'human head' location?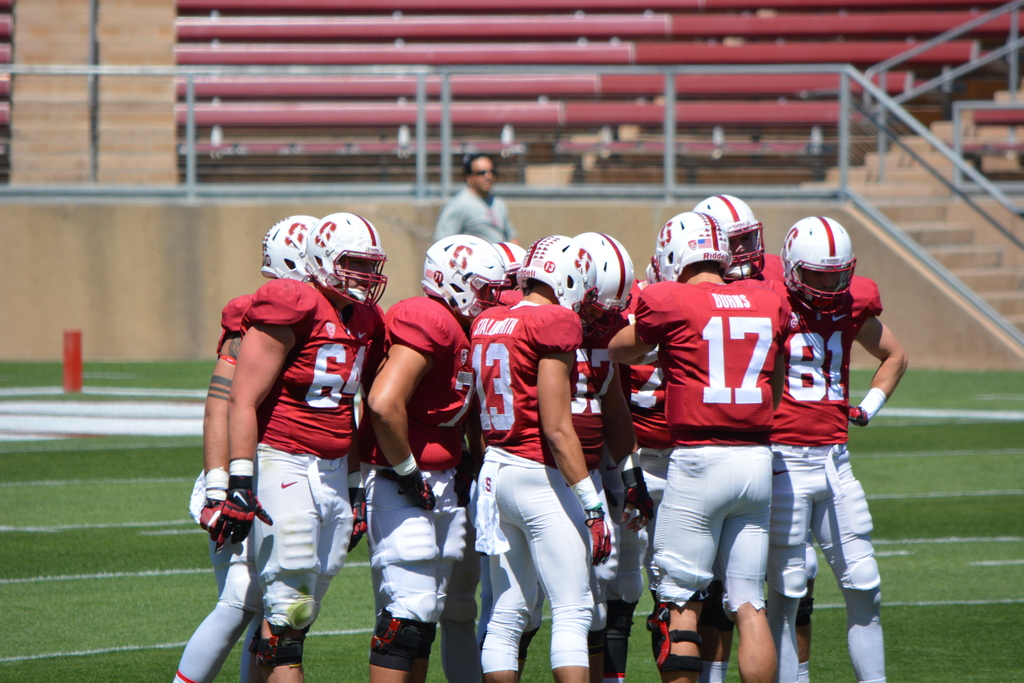
[515,235,597,313]
